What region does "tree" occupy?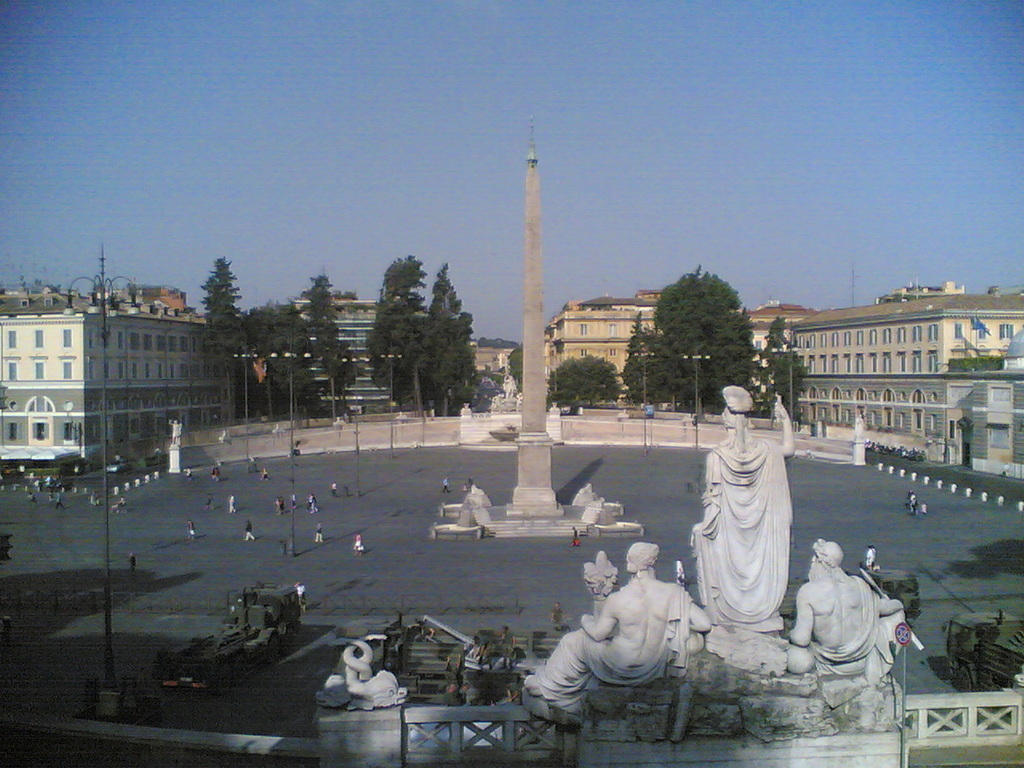
pyautogui.locateOnScreen(361, 254, 426, 410).
